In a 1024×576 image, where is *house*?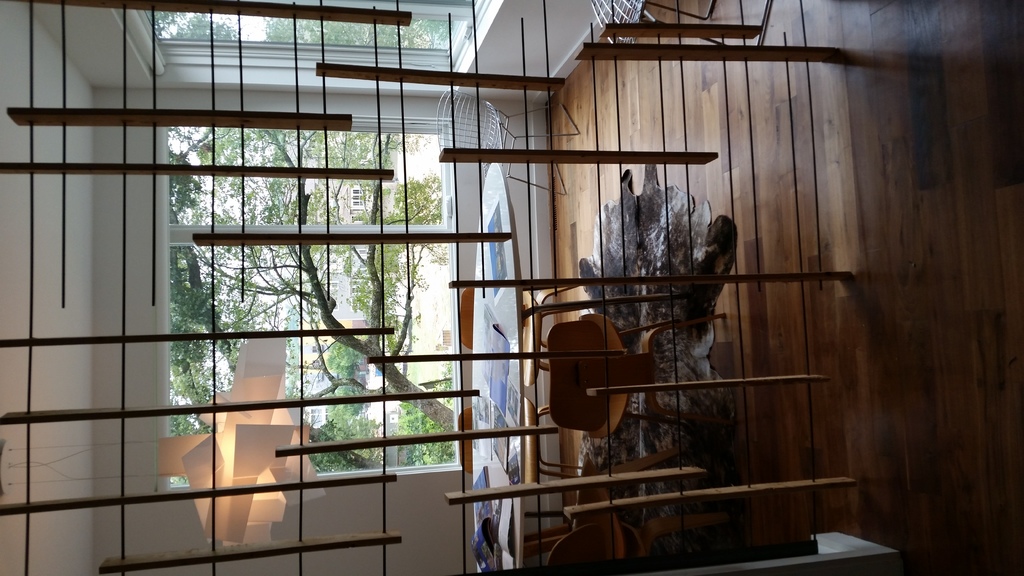
(x1=0, y1=0, x2=1023, y2=575).
